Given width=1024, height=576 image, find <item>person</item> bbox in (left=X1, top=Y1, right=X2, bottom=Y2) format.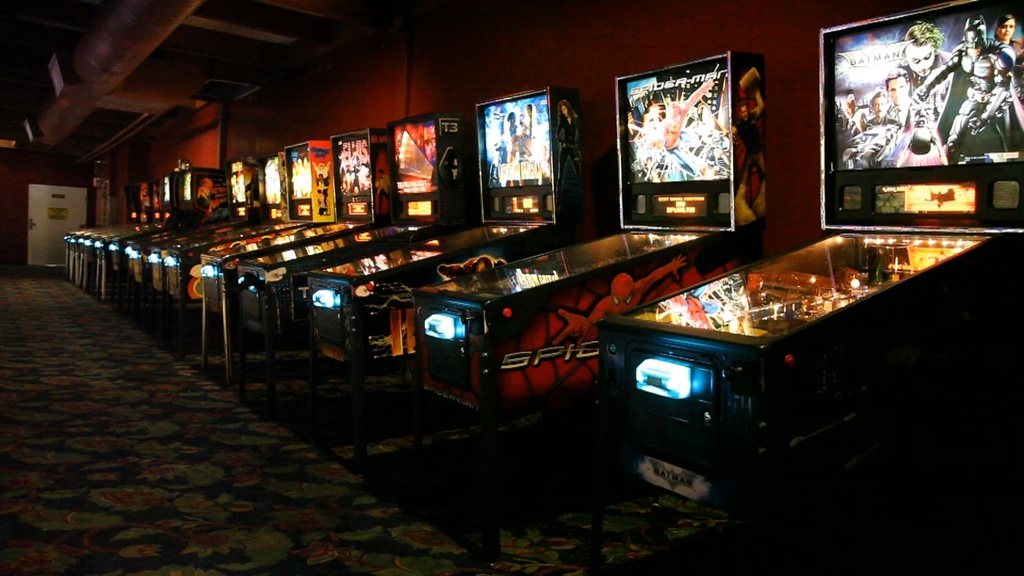
(left=732, top=88, right=765, bottom=227).
